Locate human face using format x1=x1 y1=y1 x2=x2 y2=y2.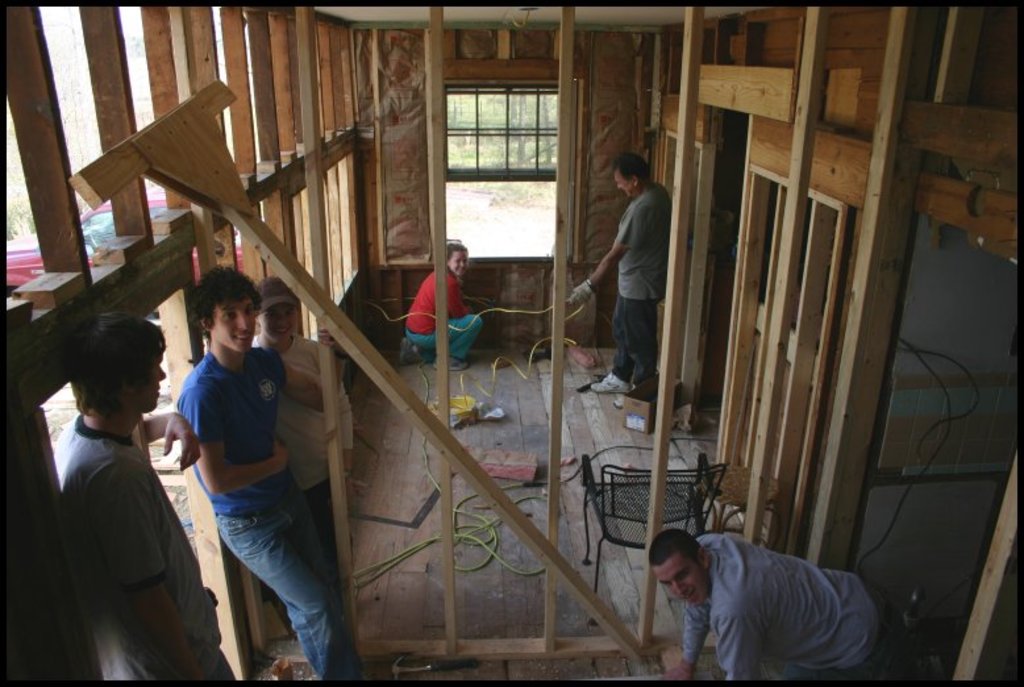
x1=661 y1=558 x2=705 y2=608.
